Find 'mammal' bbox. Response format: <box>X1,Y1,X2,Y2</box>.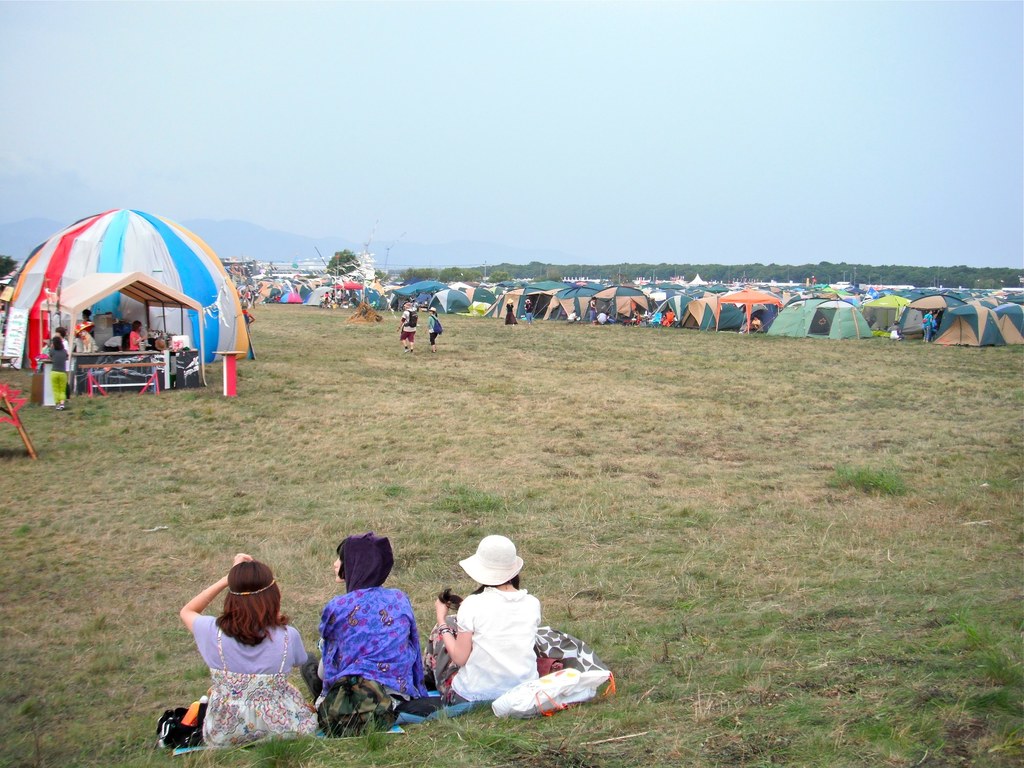
<box>595,310,612,328</box>.
